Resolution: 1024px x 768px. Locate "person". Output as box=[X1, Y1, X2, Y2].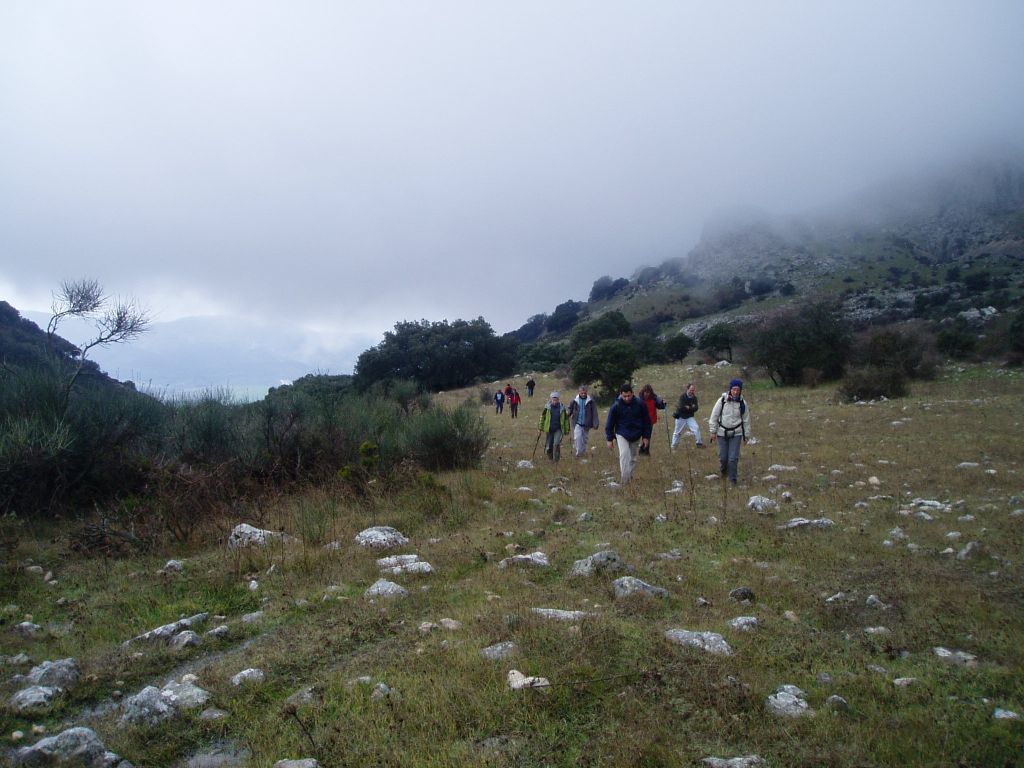
box=[532, 389, 568, 453].
